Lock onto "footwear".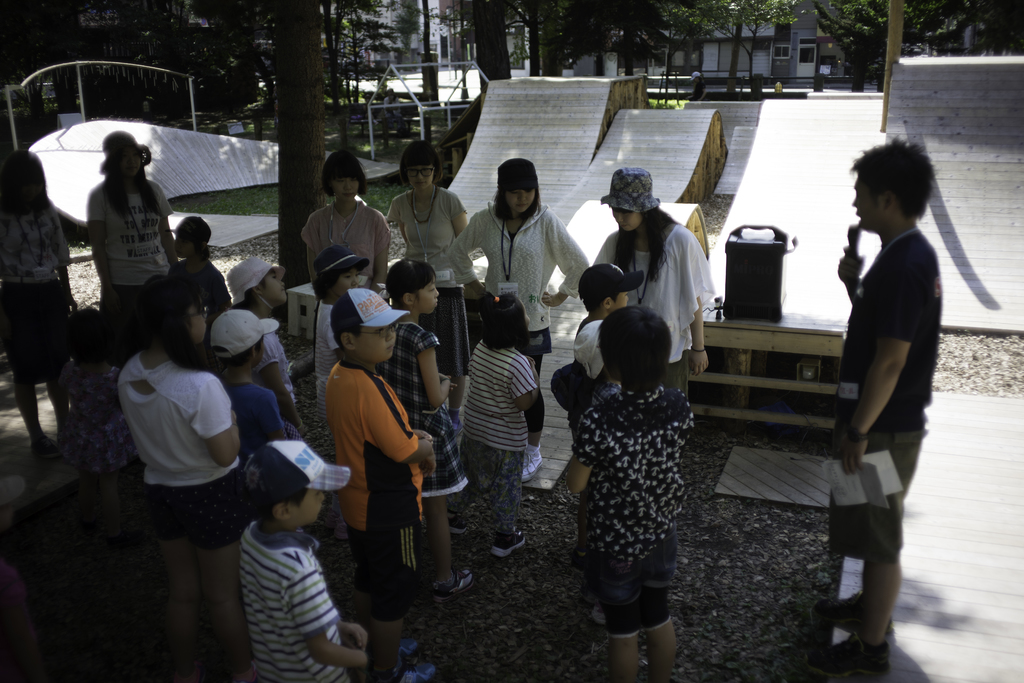
Locked: locate(450, 411, 463, 438).
